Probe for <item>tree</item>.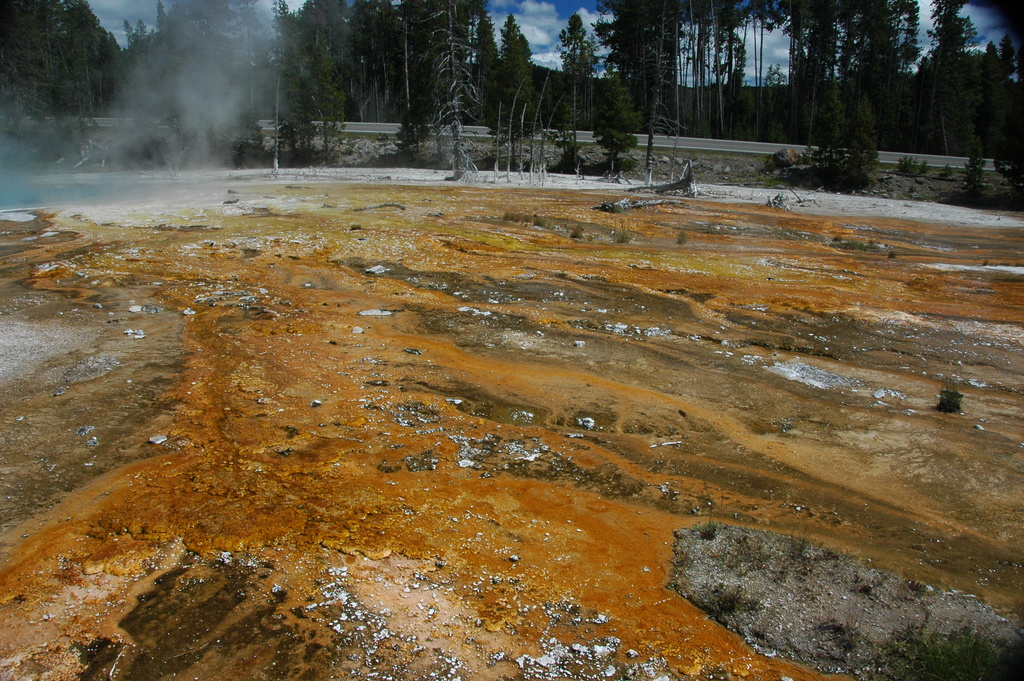
Probe result: <box>970,31,1020,152</box>.
